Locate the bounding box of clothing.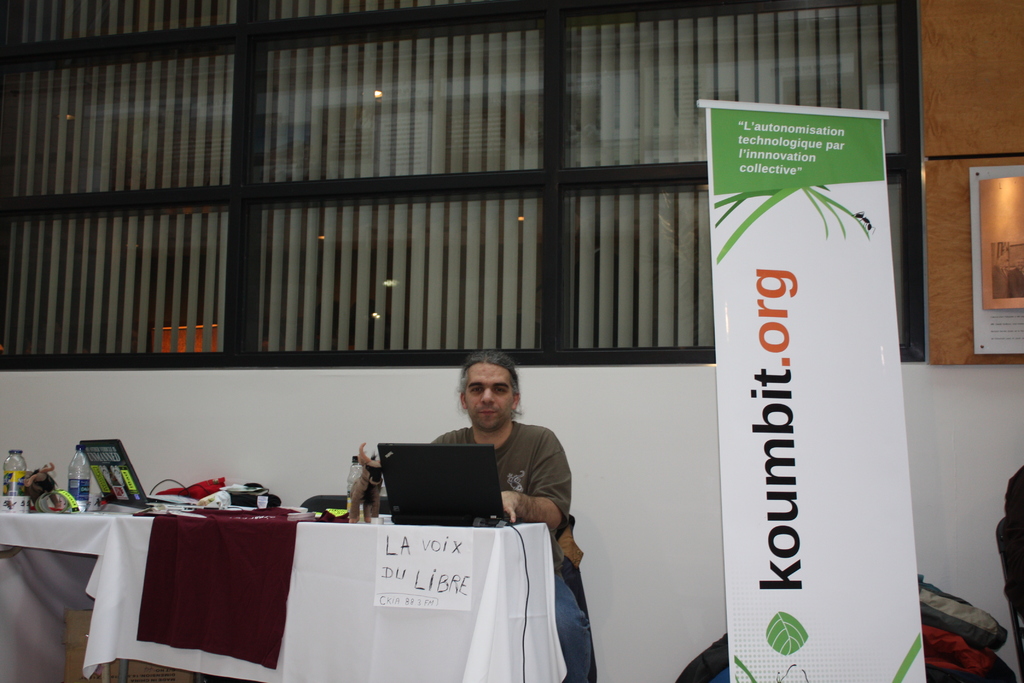
Bounding box: select_region(429, 422, 595, 682).
